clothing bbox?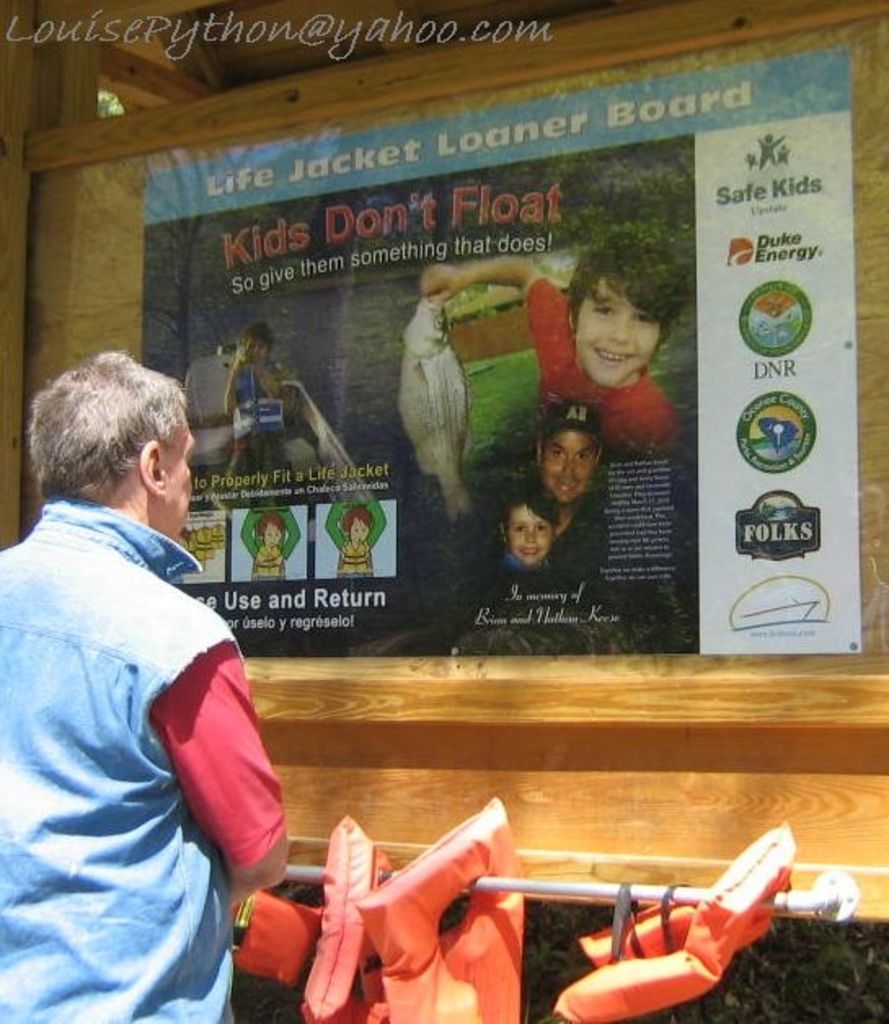
<bbox>10, 440, 269, 1003</bbox>
